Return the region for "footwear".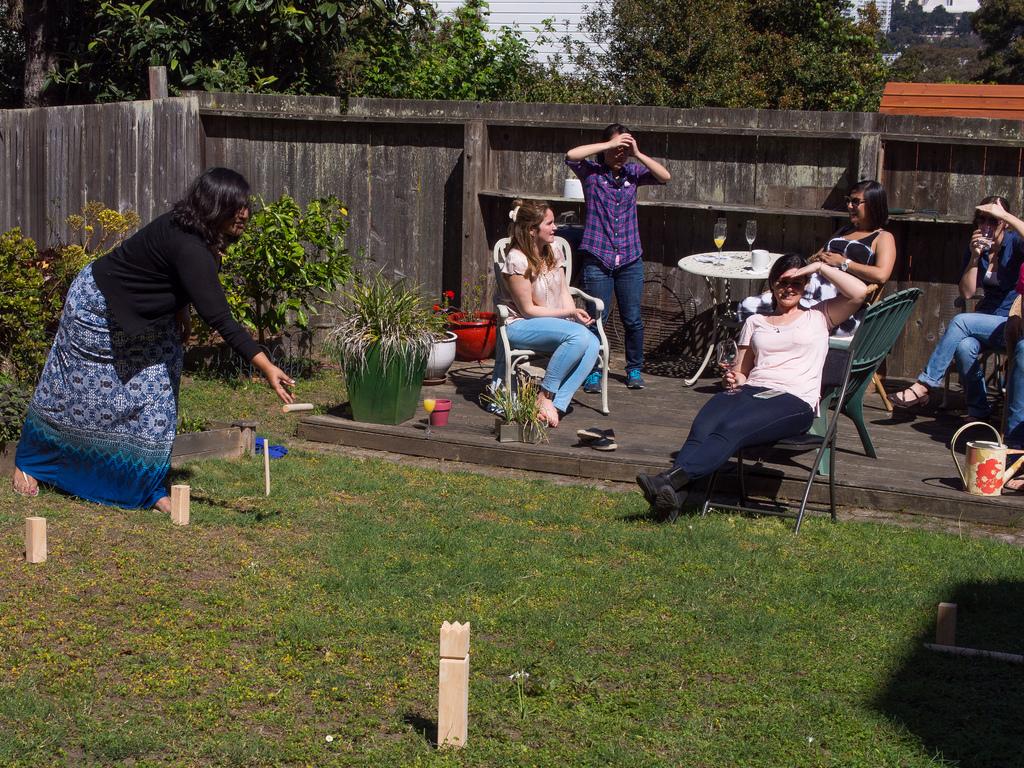
644,484,685,524.
